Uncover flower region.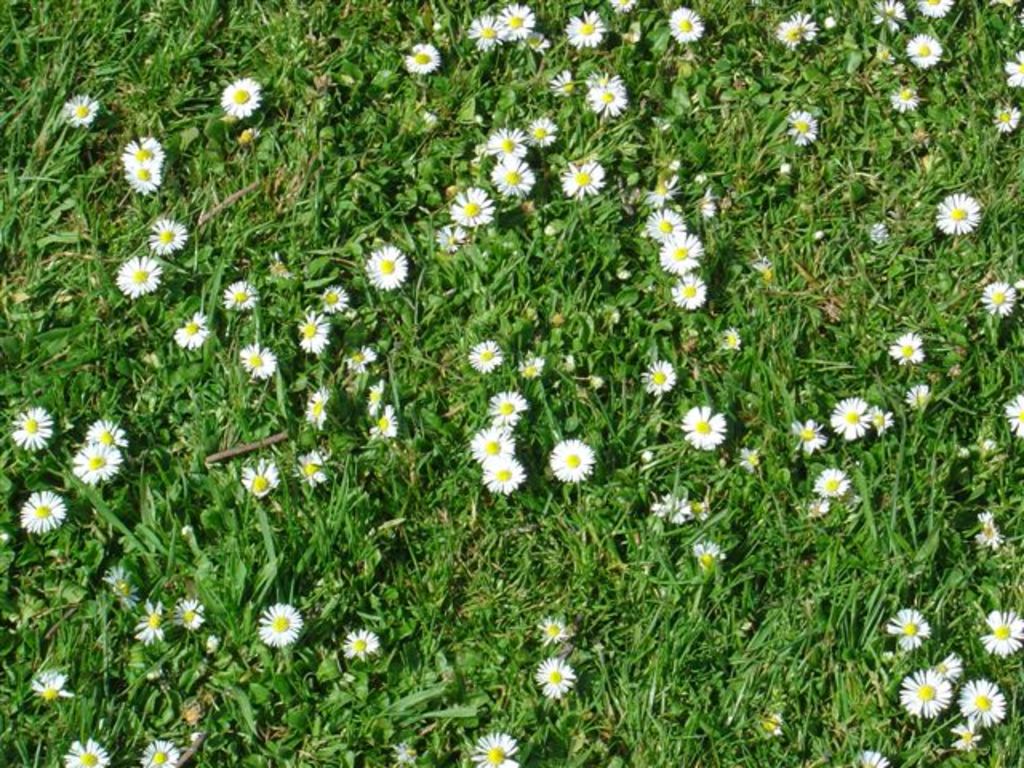
Uncovered: <box>467,18,506,56</box>.
